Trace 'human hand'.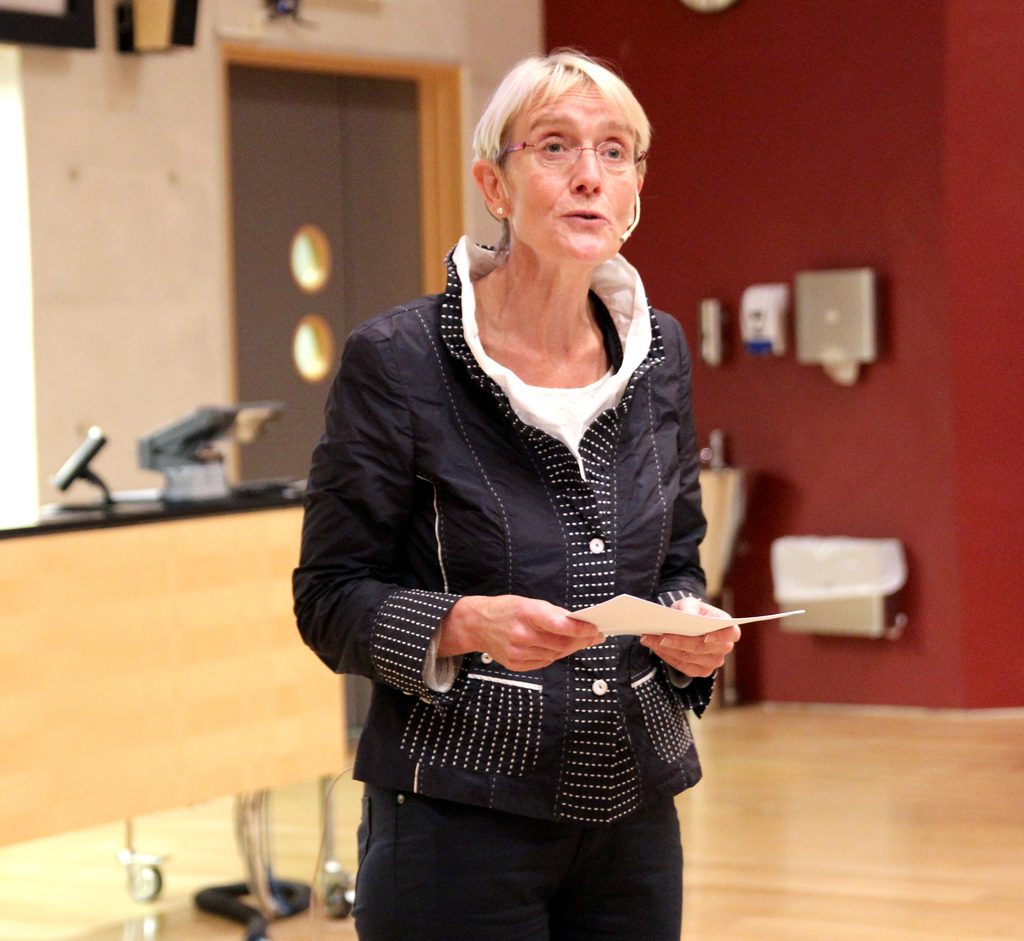
Traced to region(641, 609, 734, 711).
